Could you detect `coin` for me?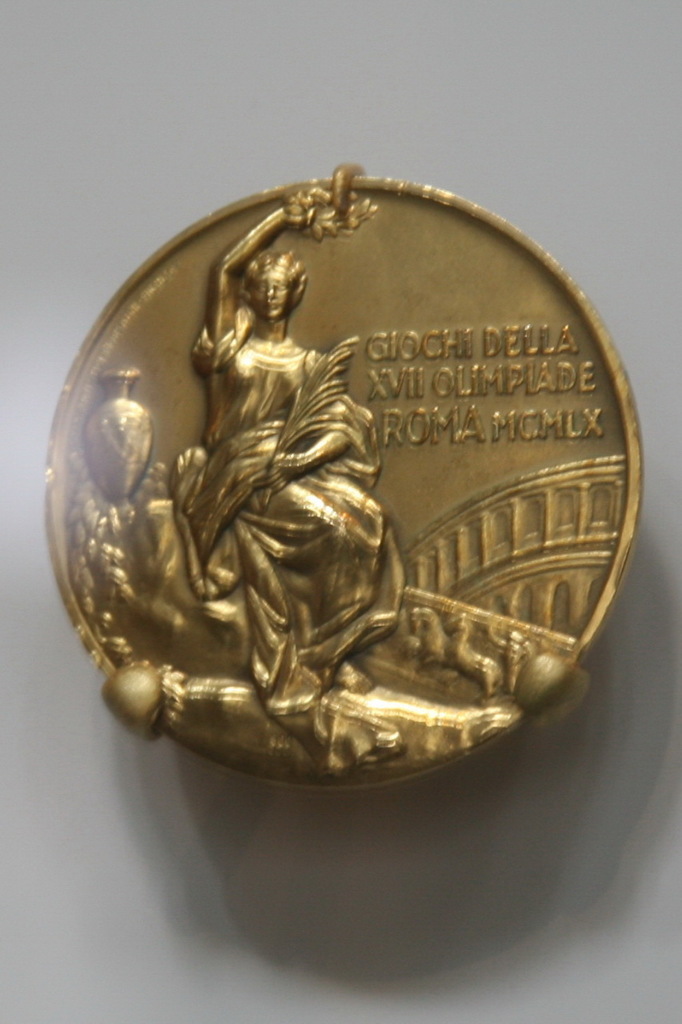
Detection result: {"x1": 41, "y1": 163, "x2": 650, "y2": 783}.
